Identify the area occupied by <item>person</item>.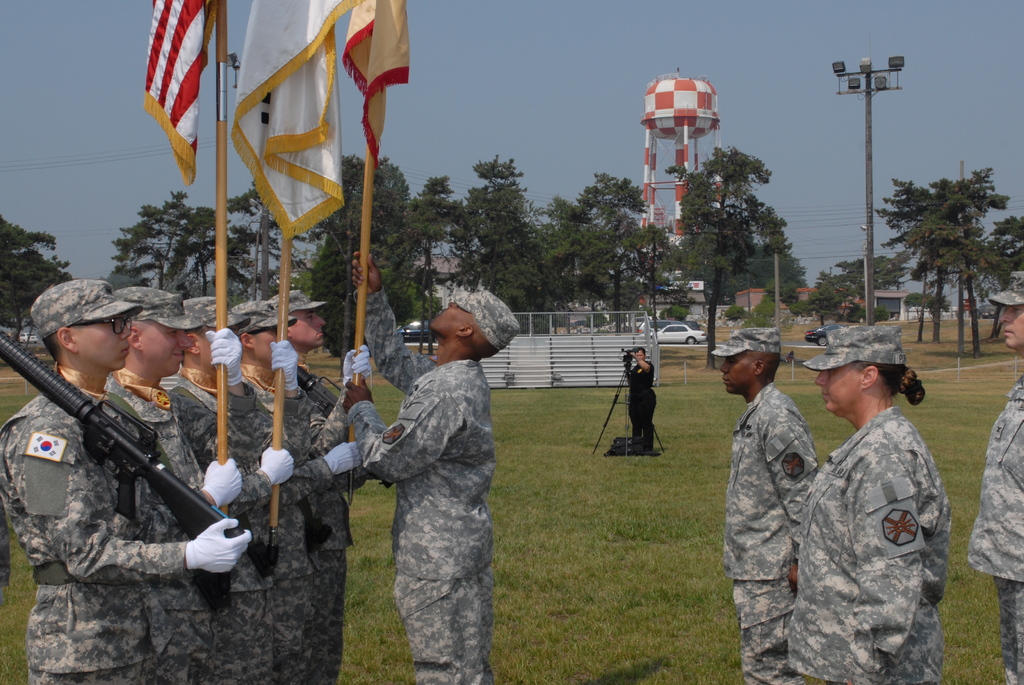
Area: BBox(712, 327, 822, 684).
